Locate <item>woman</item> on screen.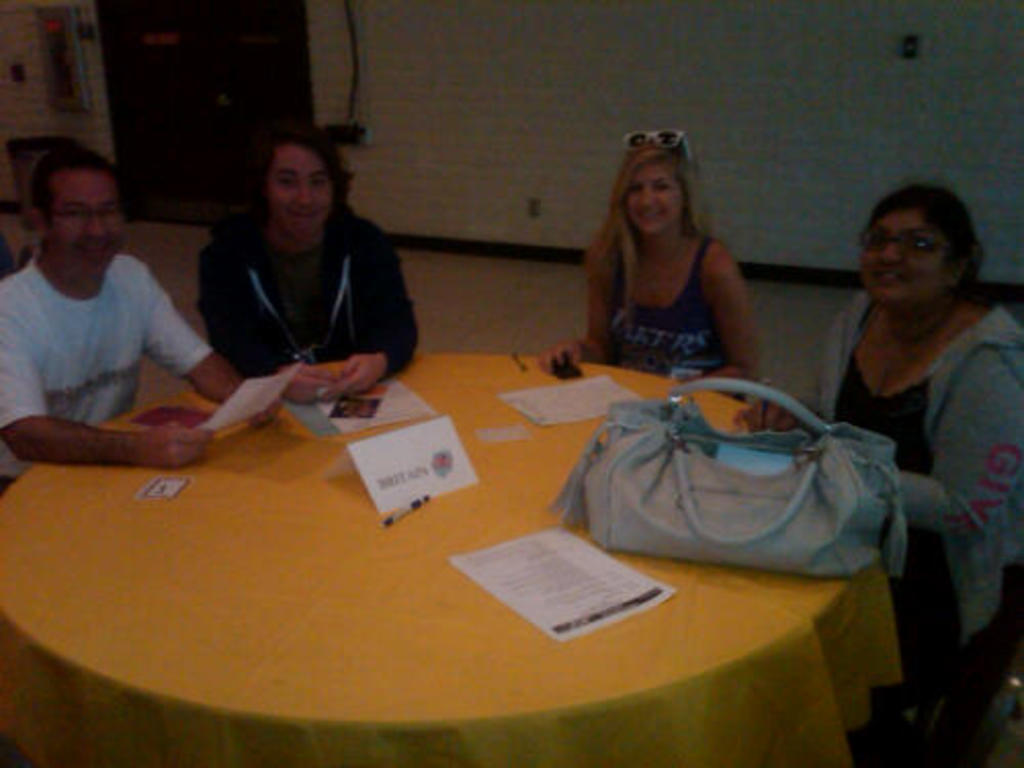
On screen at (741, 180, 1022, 690).
